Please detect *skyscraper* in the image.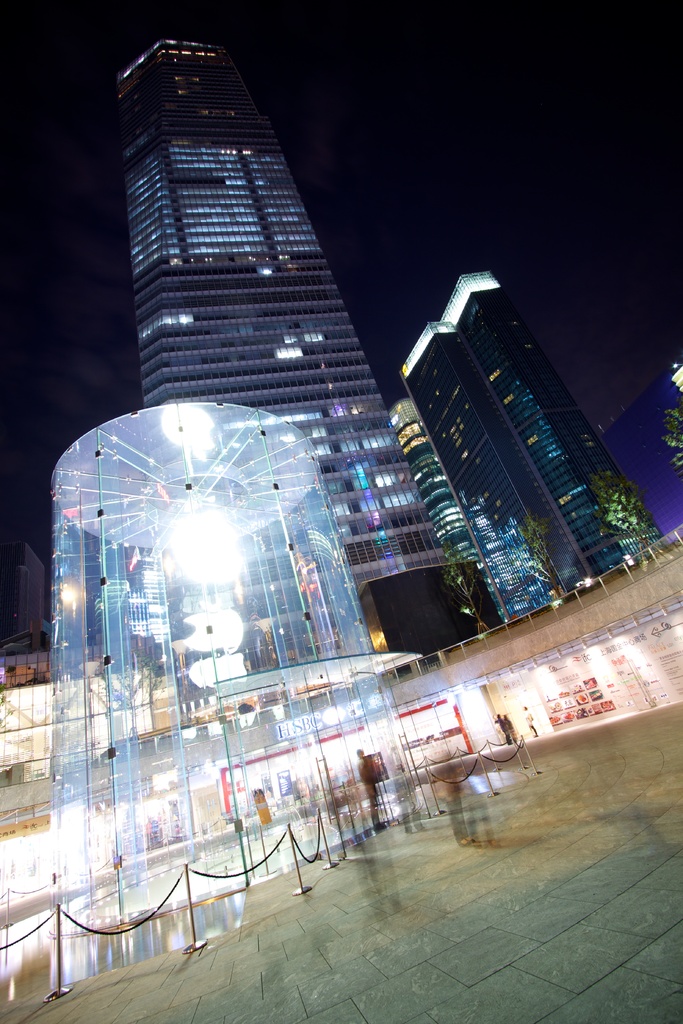
[x1=384, y1=393, x2=525, y2=627].
